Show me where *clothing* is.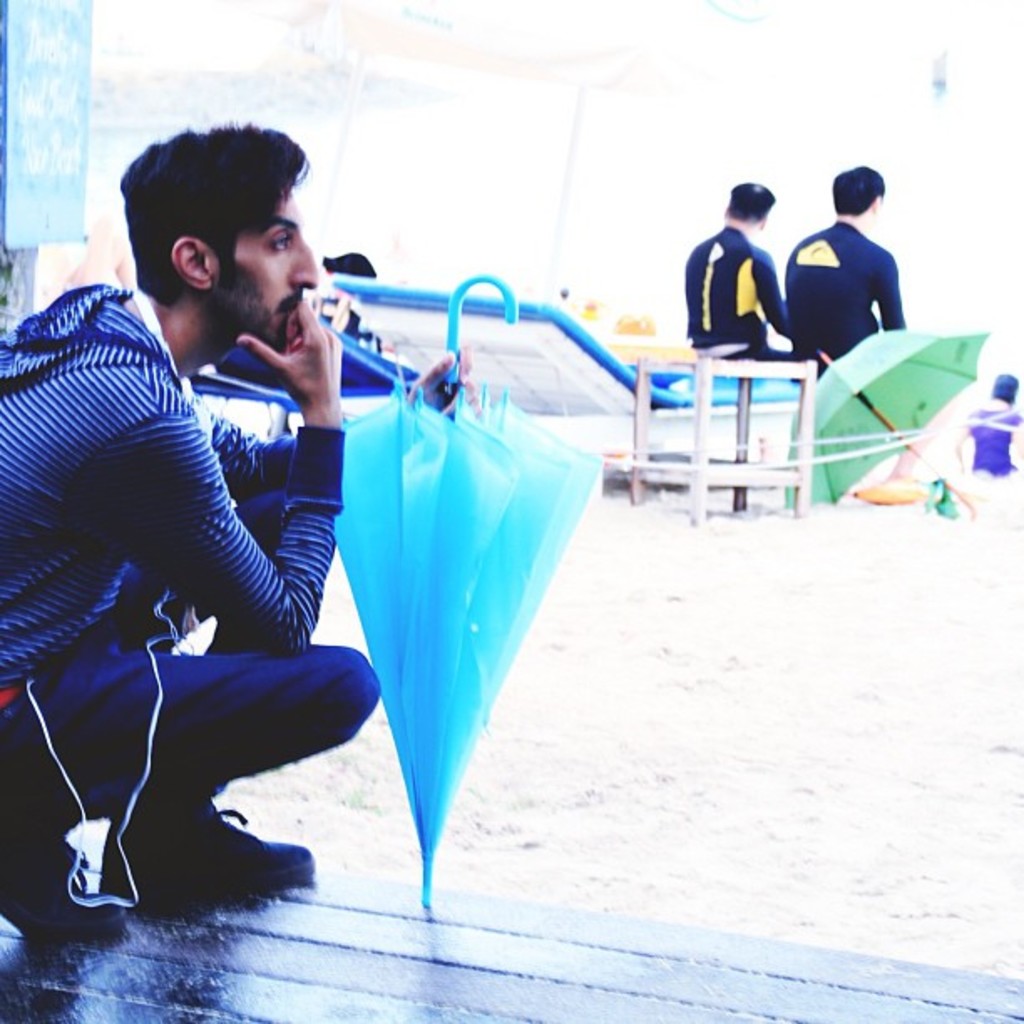
*clothing* is at [left=17, top=201, right=361, bottom=925].
